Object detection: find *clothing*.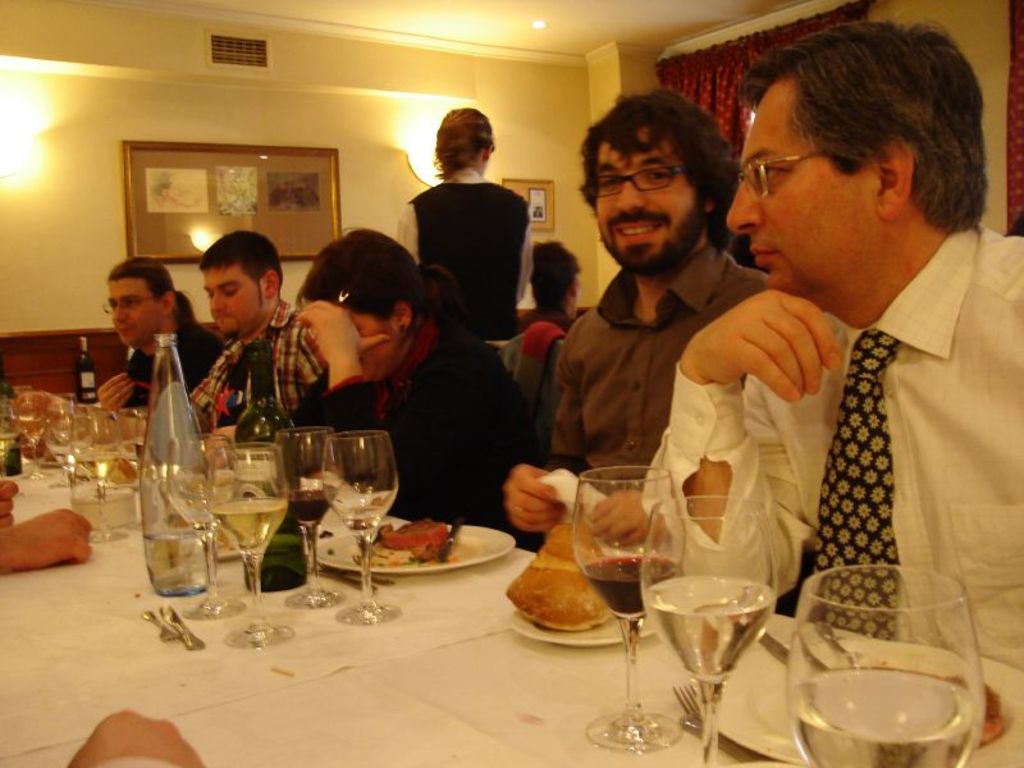
[187,307,333,421].
